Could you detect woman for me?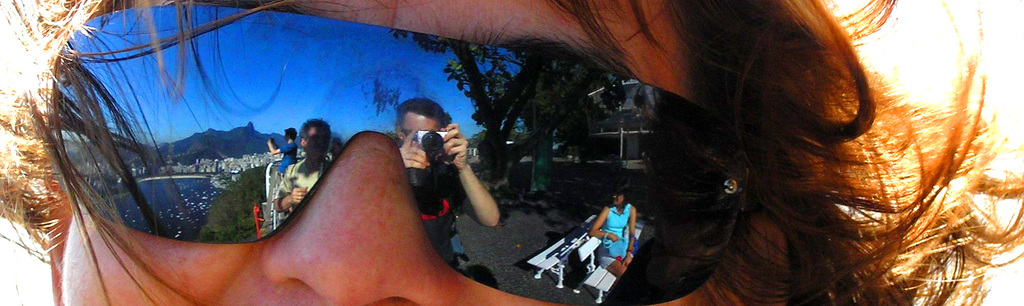
Detection result: <bbox>0, 0, 1023, 305</bbox>.
